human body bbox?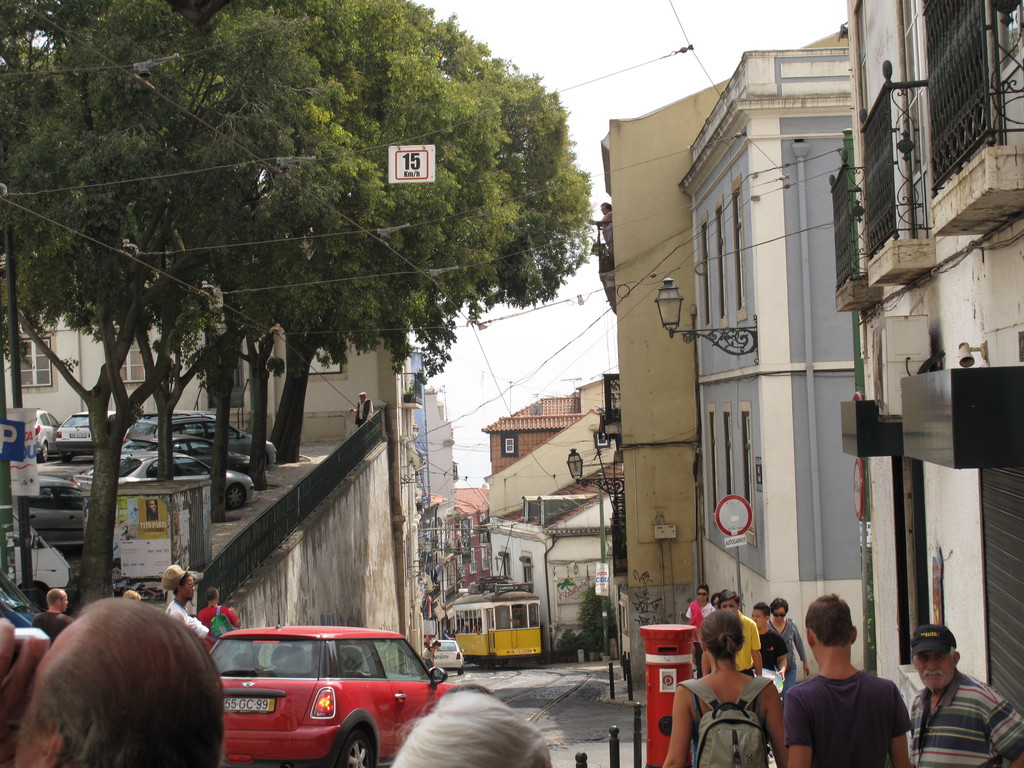
box=[168, 564, 210, 644]
